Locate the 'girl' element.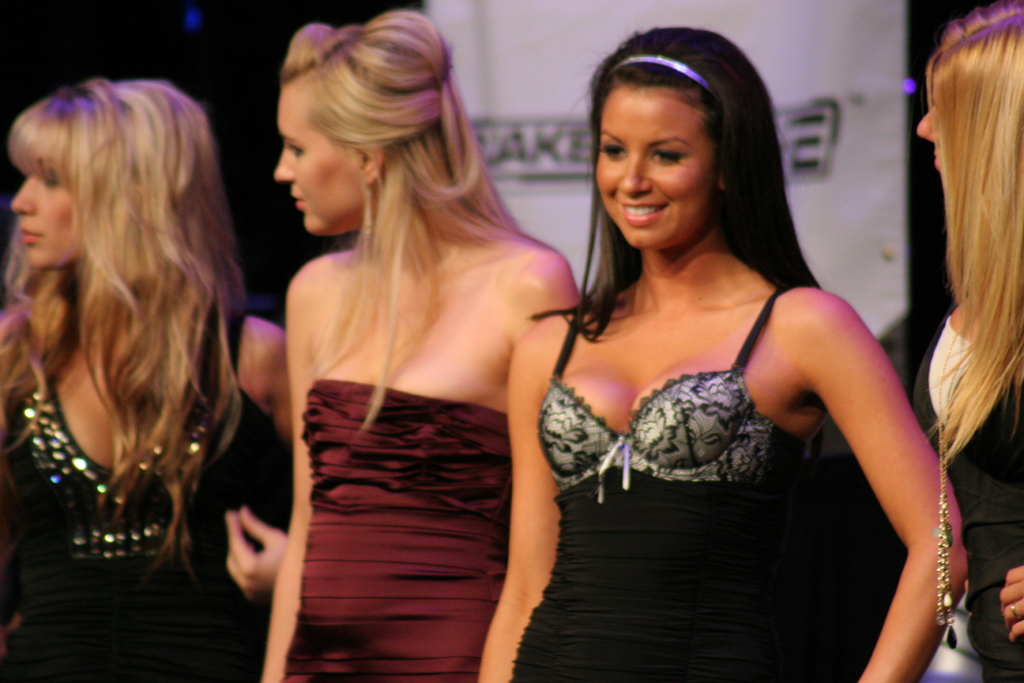
Element bbox: bbox(262, 12, 579, 682).
